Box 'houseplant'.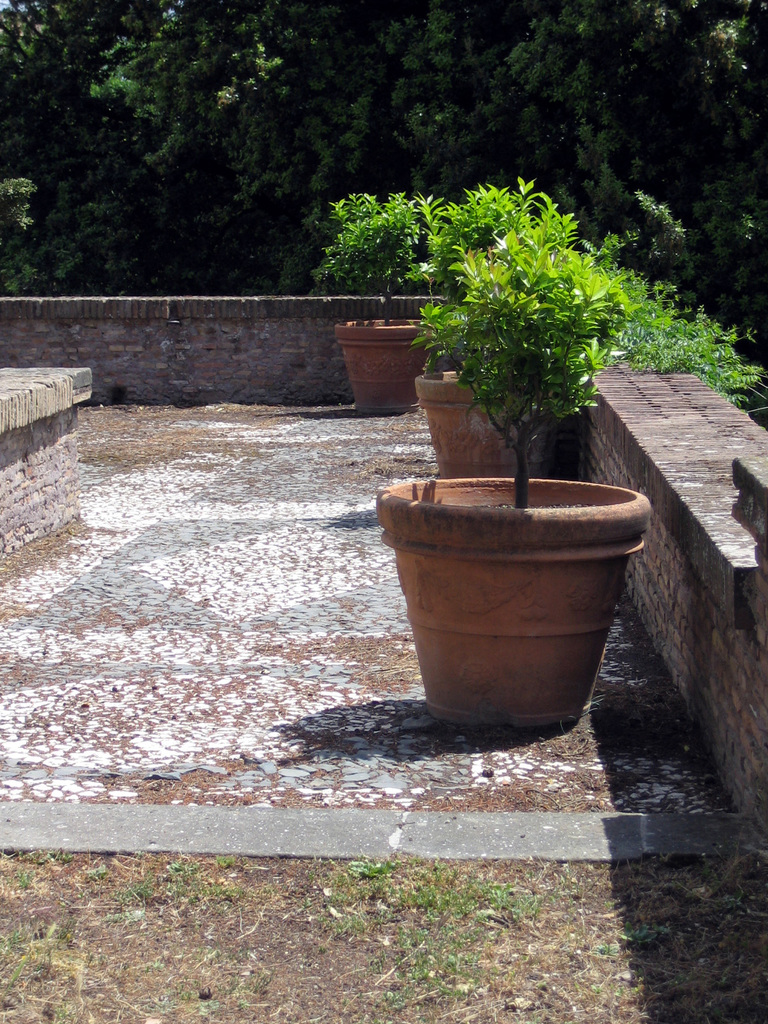
pyautogui.locateOnScreen(307, 171, 767, 738).
